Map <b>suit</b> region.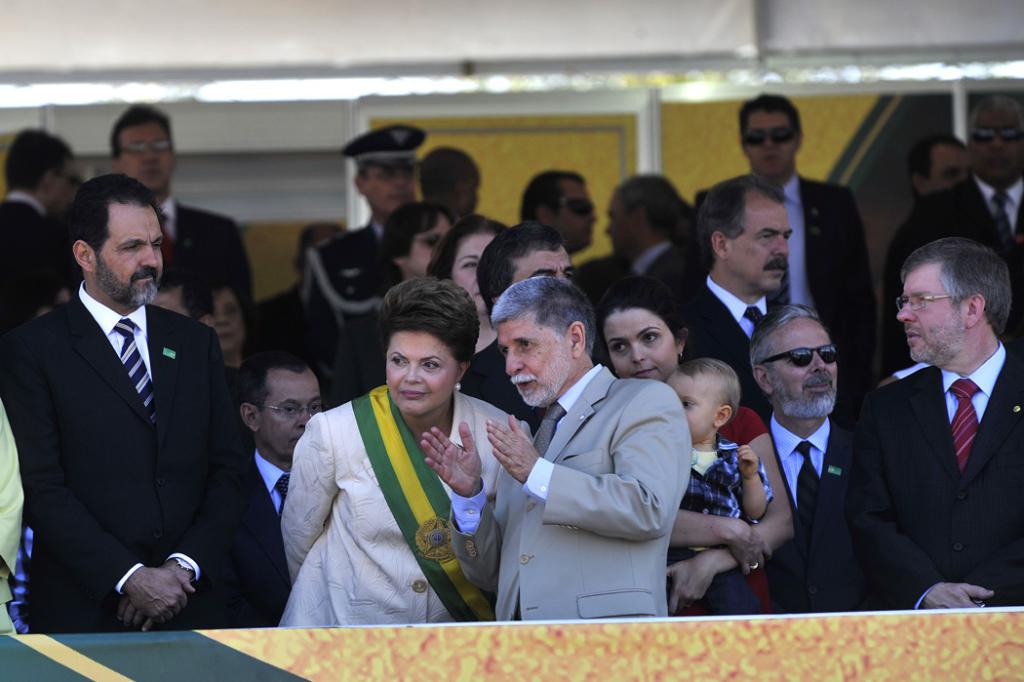
Mapped to 453/364/691/617.
